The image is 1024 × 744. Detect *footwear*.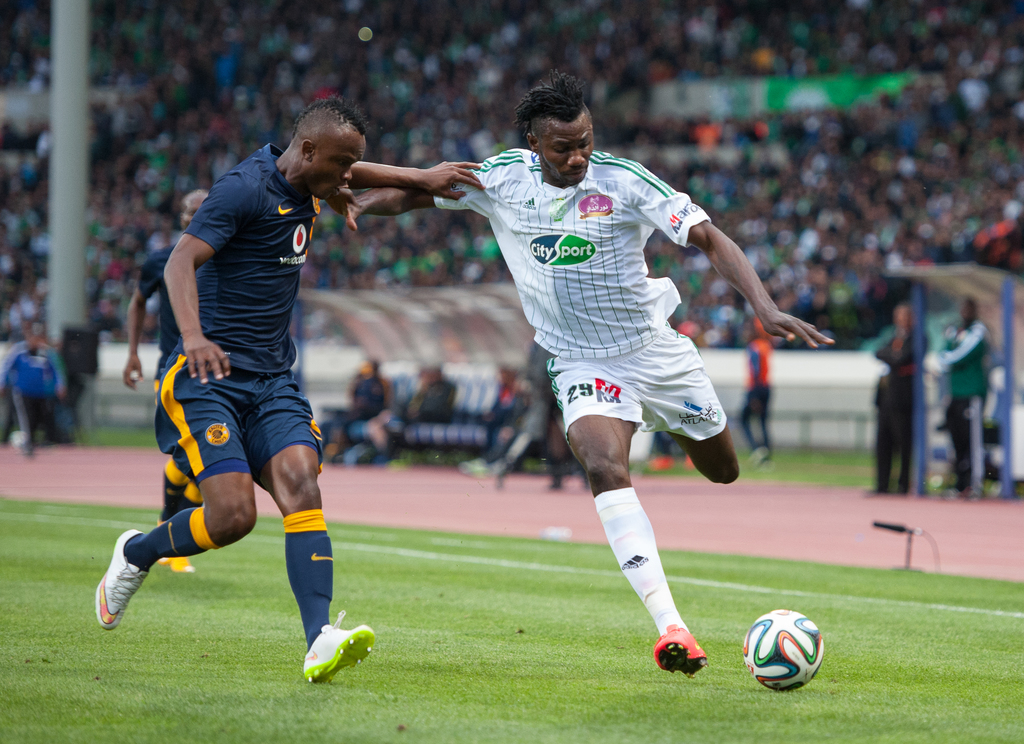
Detection: locate(543, 481, 560, 492).
